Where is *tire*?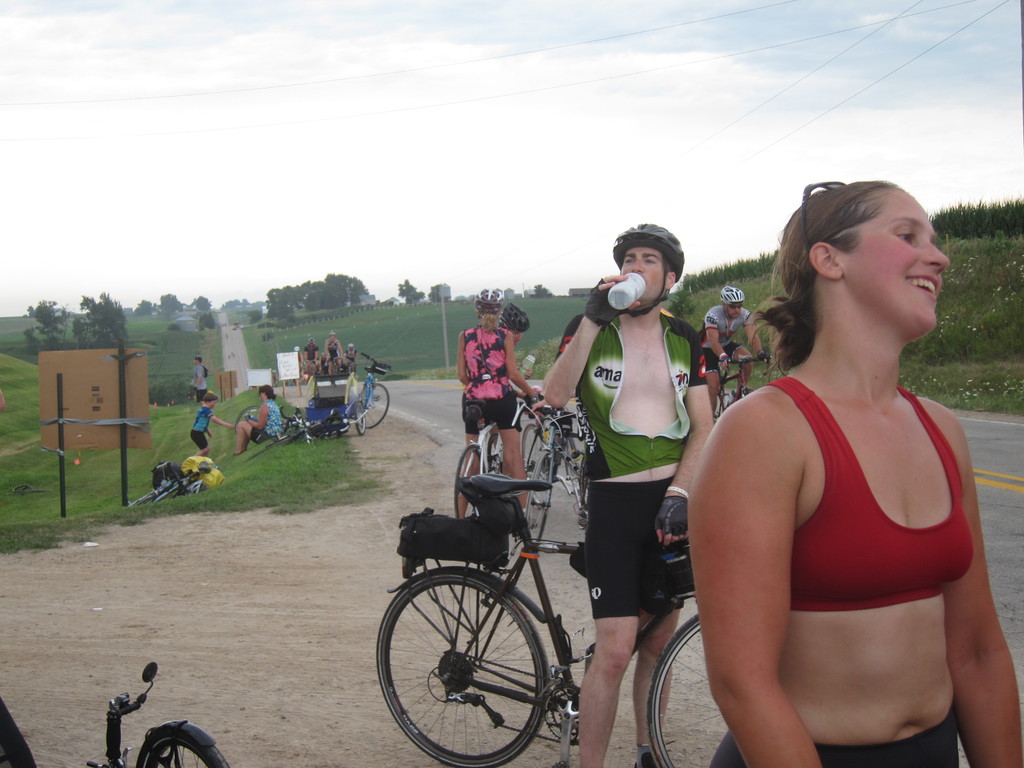
rect(708, 389, 724, 421).
